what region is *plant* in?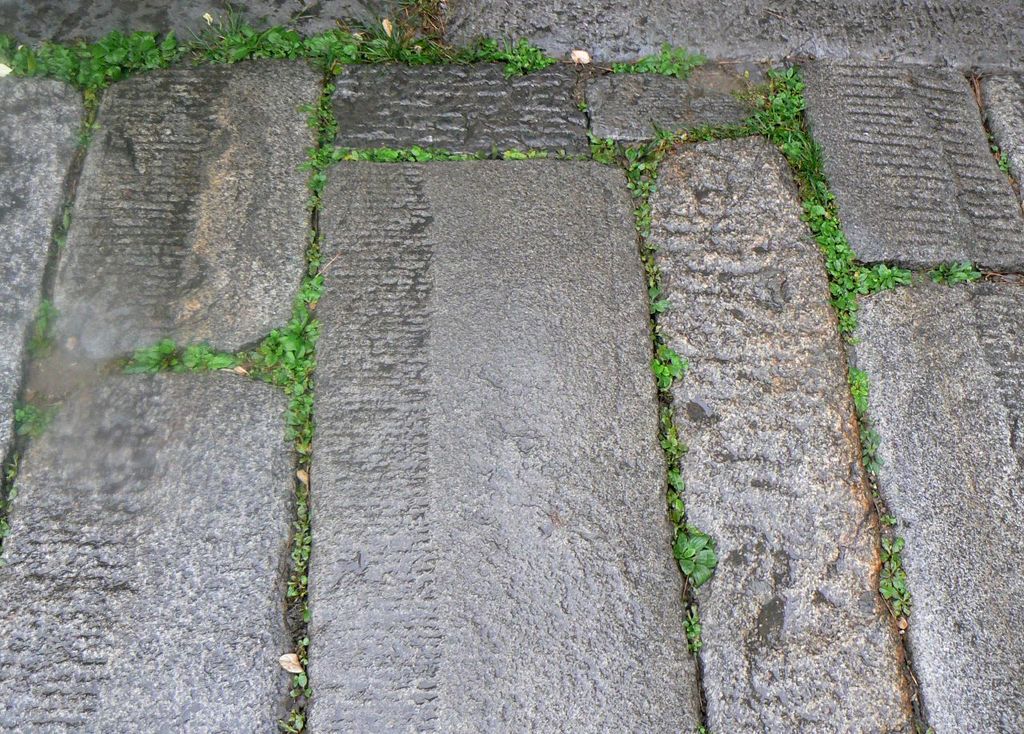
{"left": 13, "top": 400, "right": 64, "bottom": 433}.
